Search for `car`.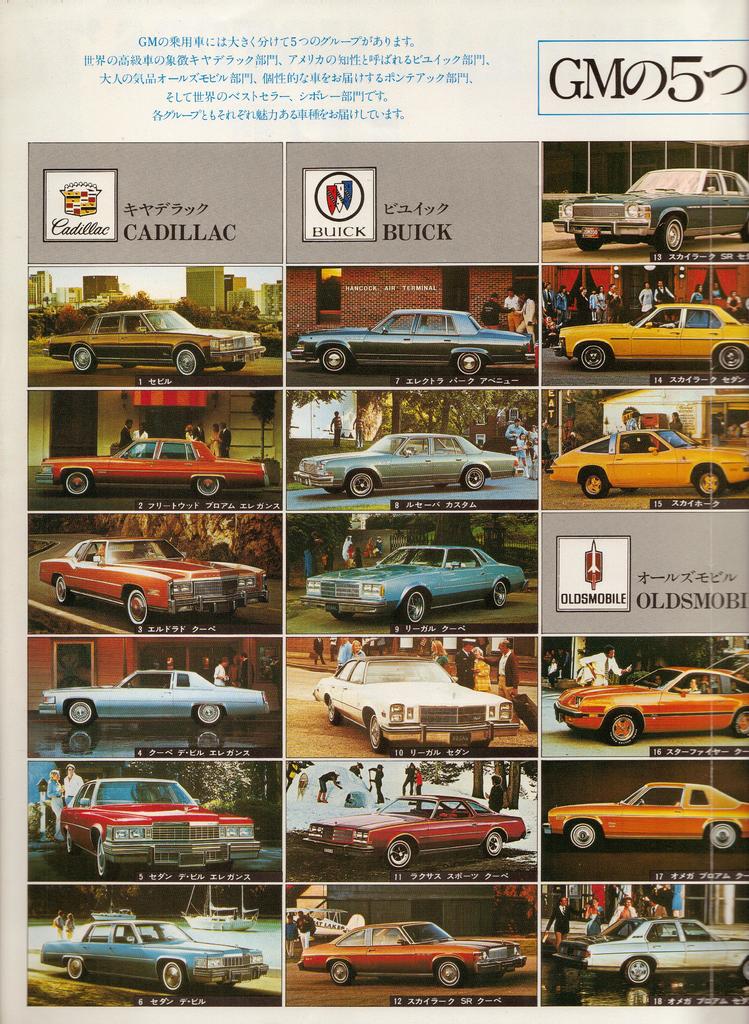
Found at (left=60, top=771, right=260, bottom=874).
